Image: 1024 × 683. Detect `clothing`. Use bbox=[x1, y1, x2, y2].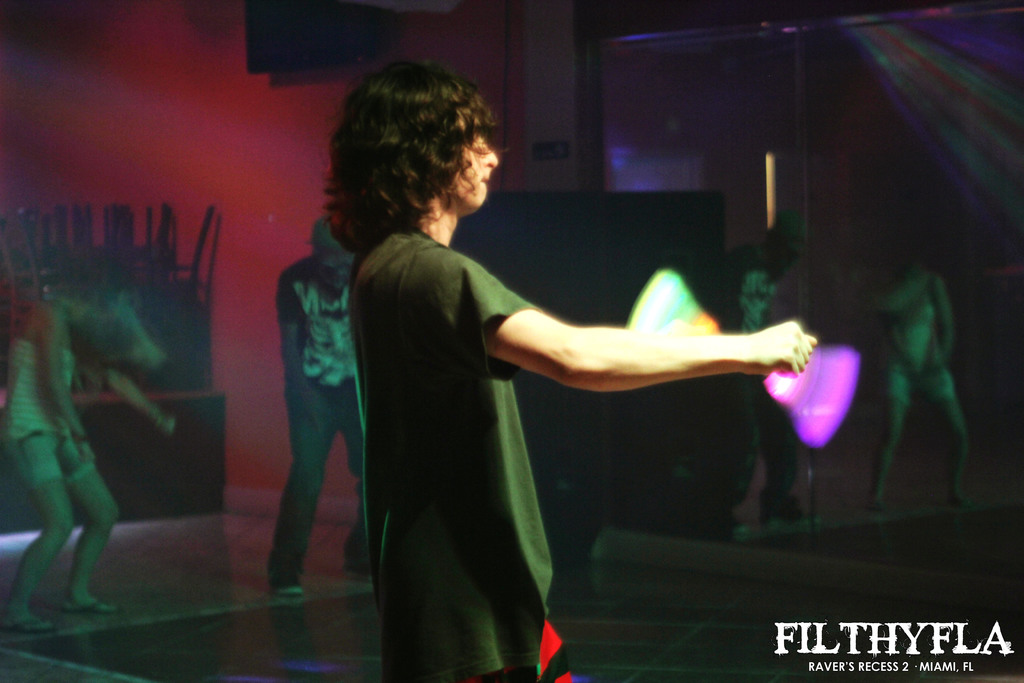
bbox=[349, 224, 554, 682].
